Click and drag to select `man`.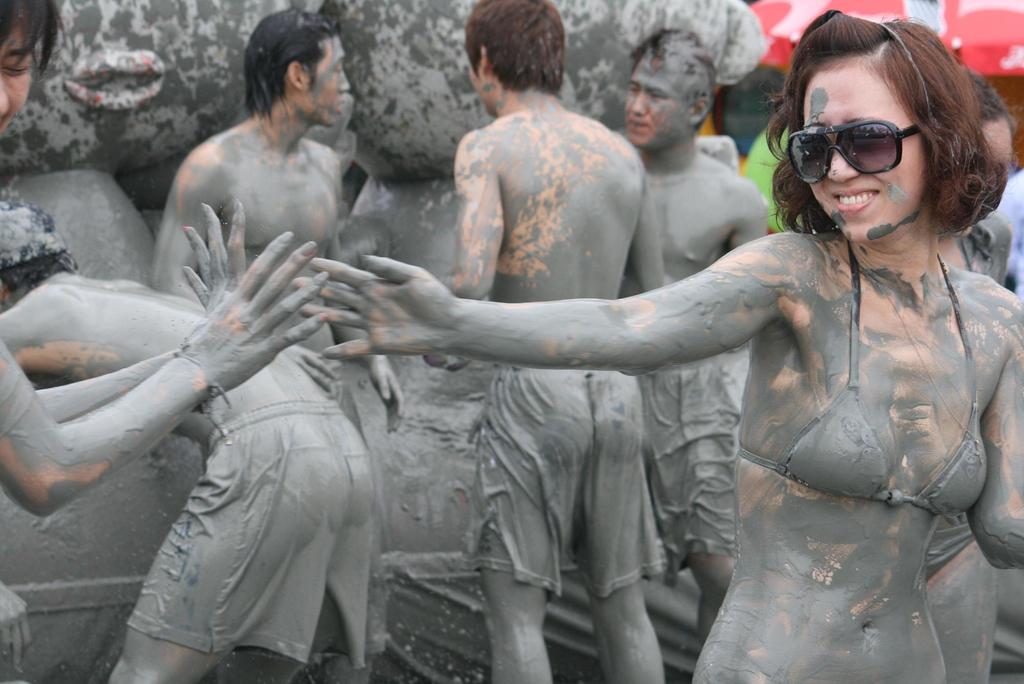
Selection: BBox(148, 6, 404, 683).
